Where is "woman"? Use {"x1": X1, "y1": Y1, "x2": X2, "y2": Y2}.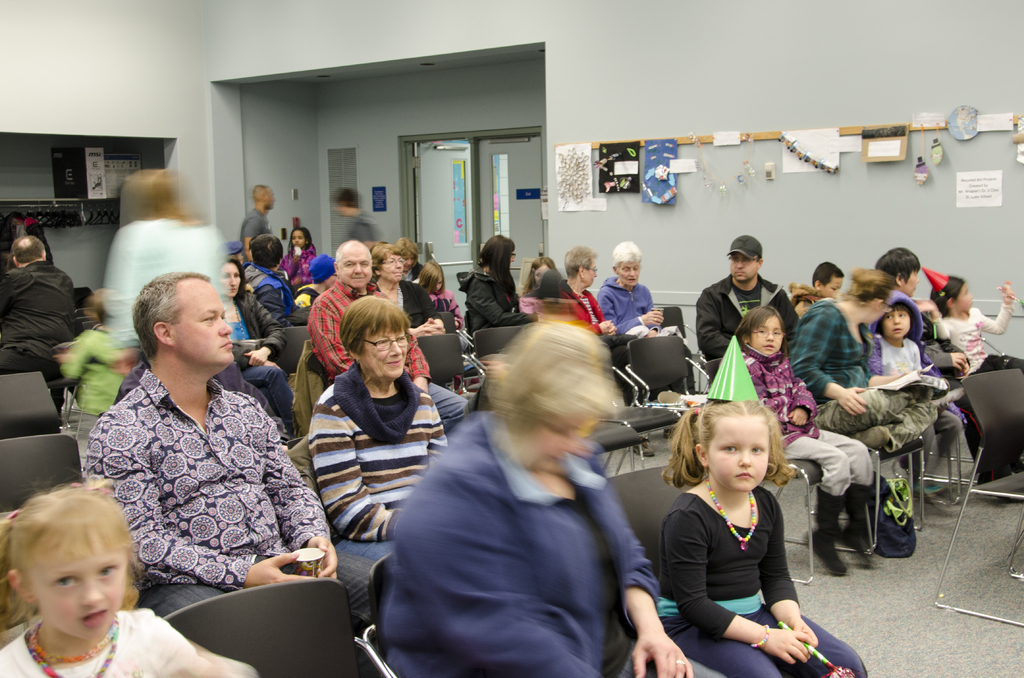
{"x1": 561, "y1": 245, "x2": 655, "y2": 458}.
